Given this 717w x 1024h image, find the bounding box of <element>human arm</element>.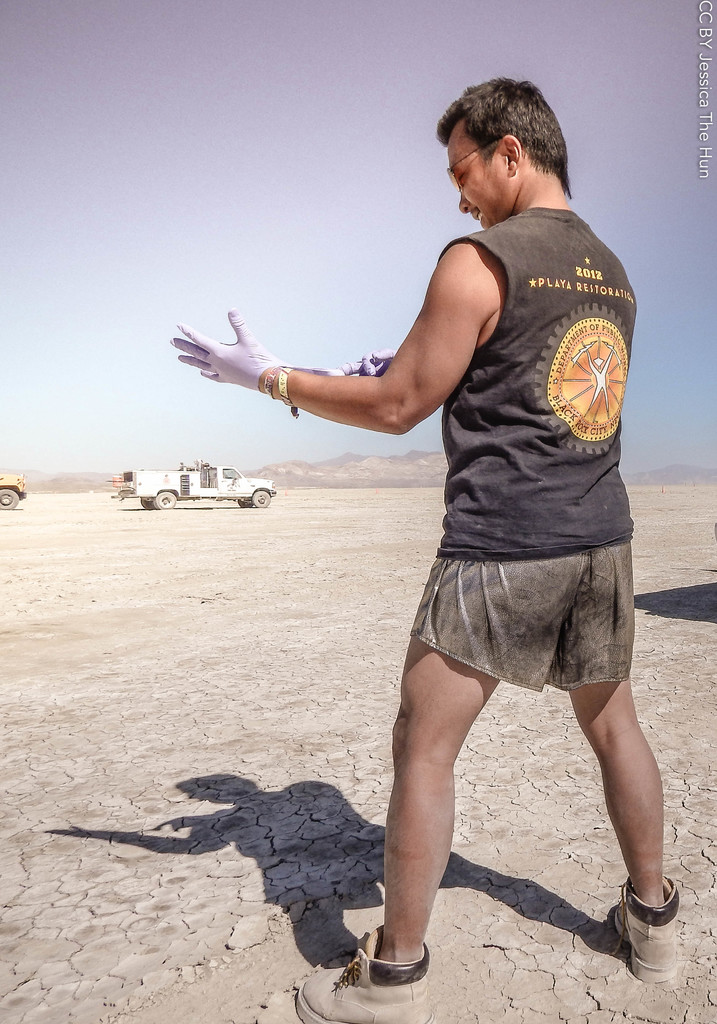
[190,244,517,478].
